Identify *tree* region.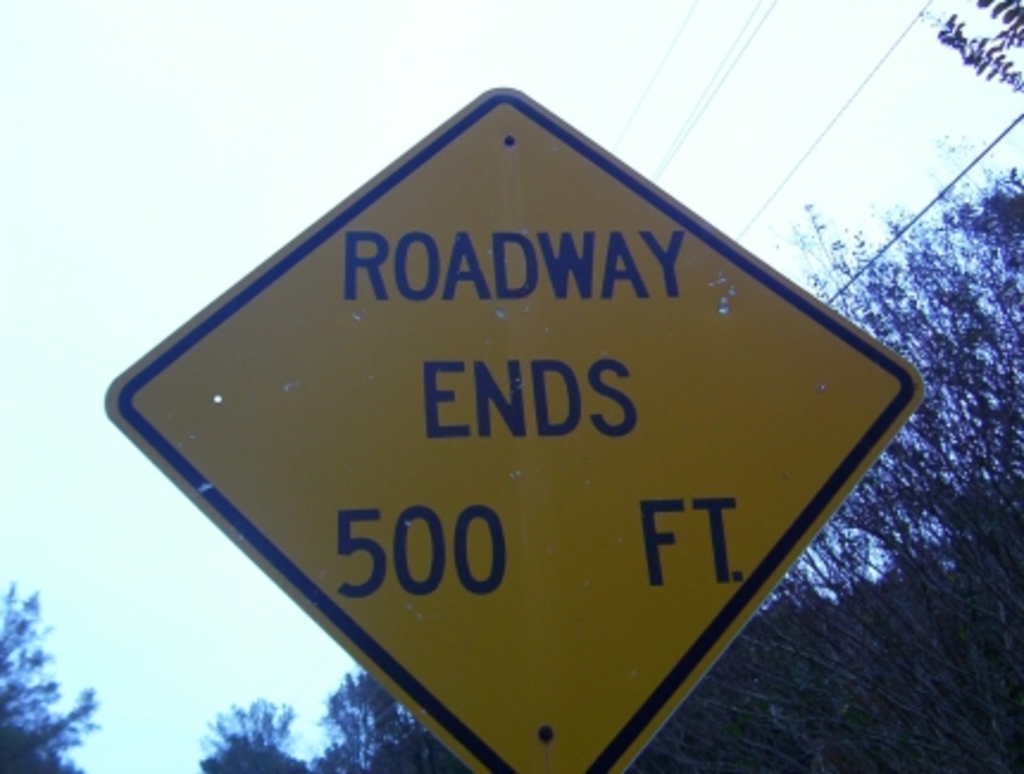
Region: (202,174,1022,772).
